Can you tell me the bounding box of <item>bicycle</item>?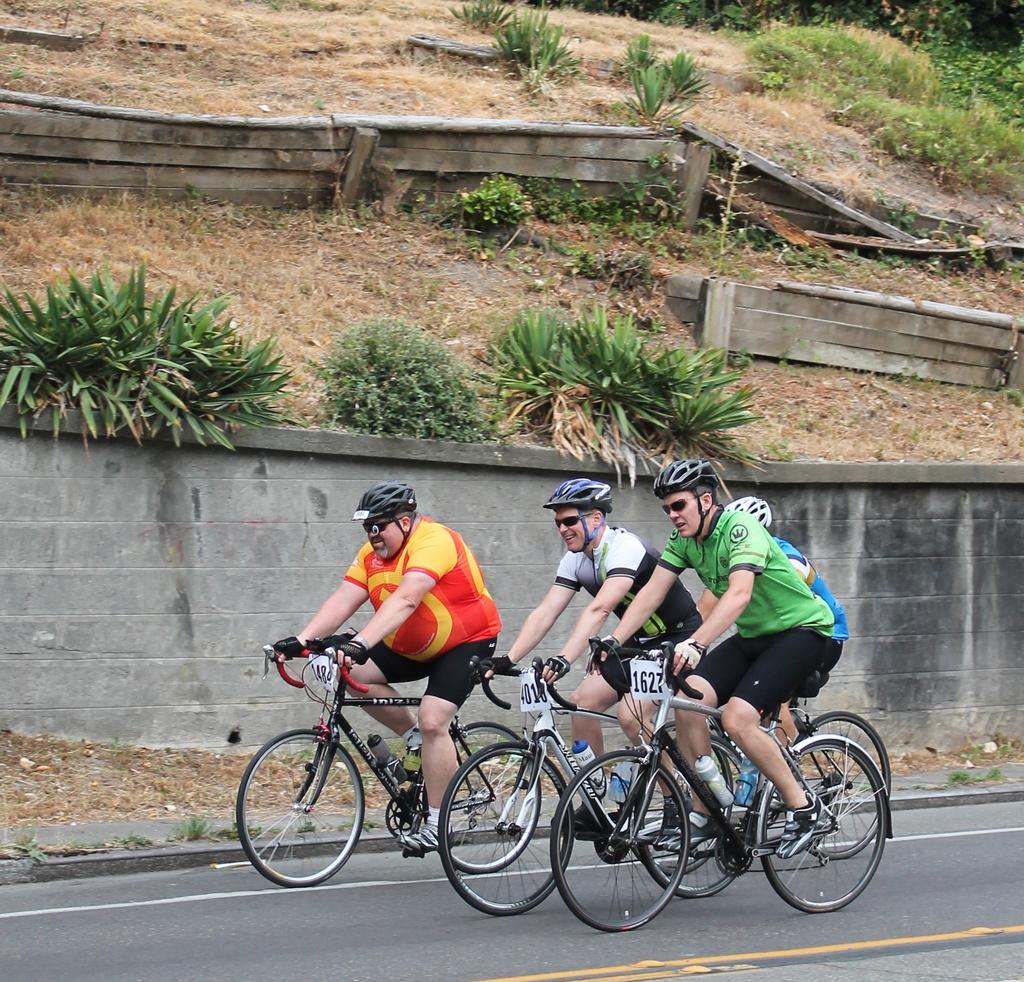
556,635,895,928.
